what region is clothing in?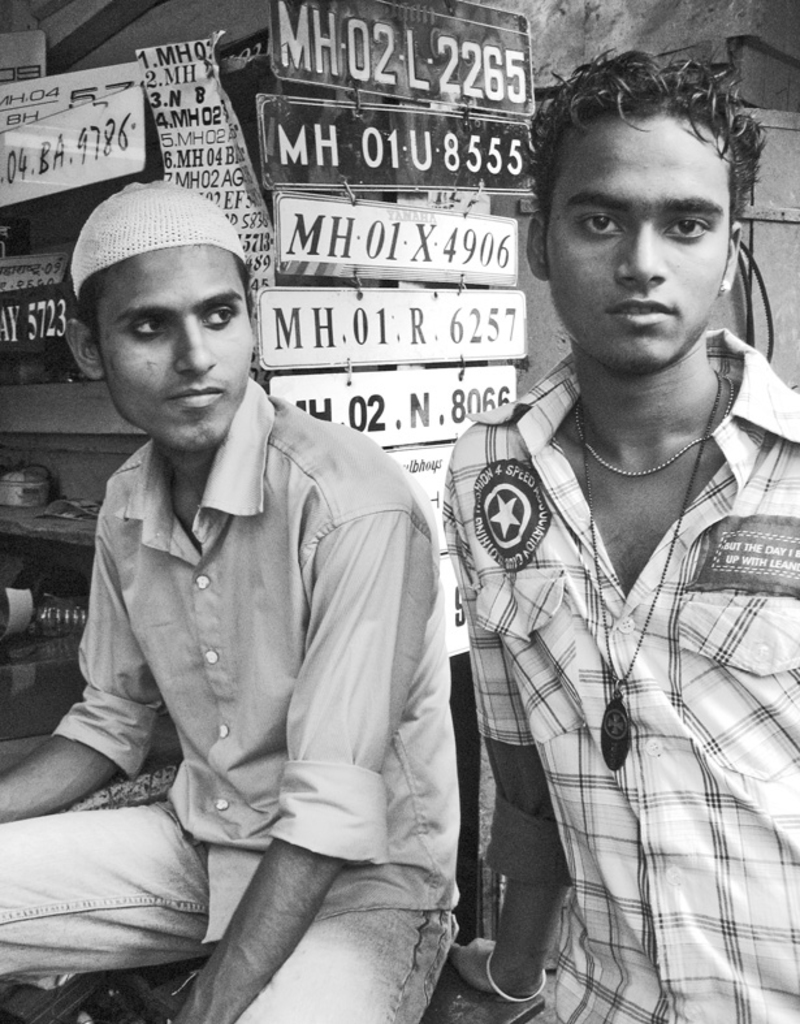
locate(29, 344, 483, 989).
